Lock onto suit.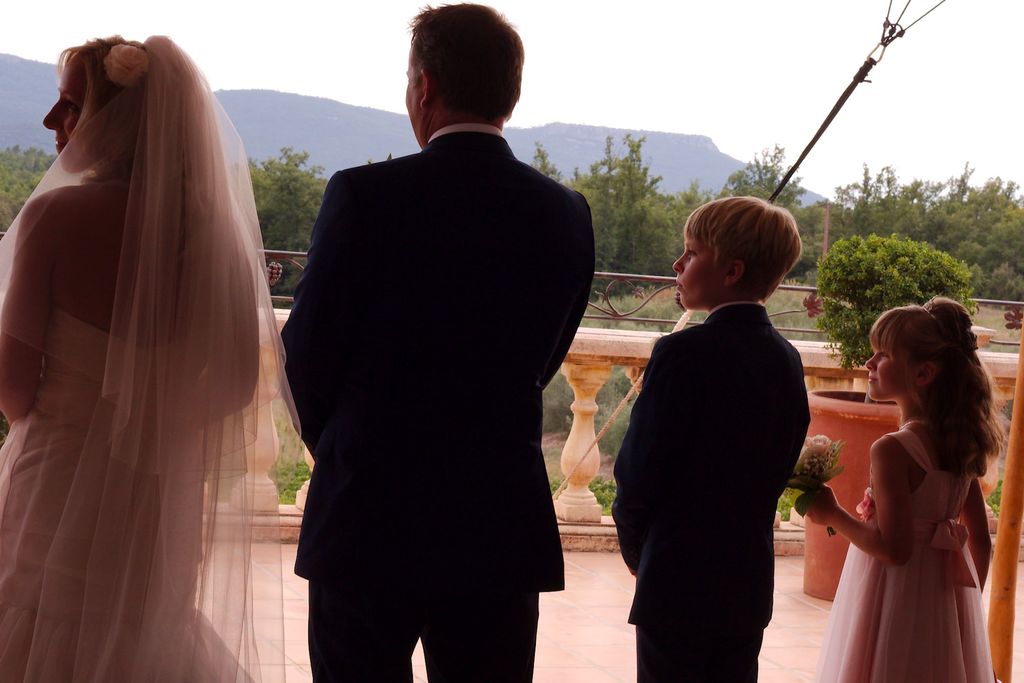
Locked: box=[609, 298, 816, 682].
